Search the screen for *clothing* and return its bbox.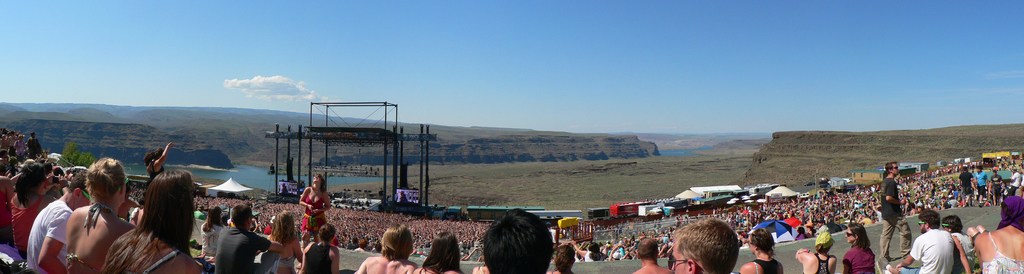
Found: pyautogui.locateOnScreen(8, 196, 33, 238).
